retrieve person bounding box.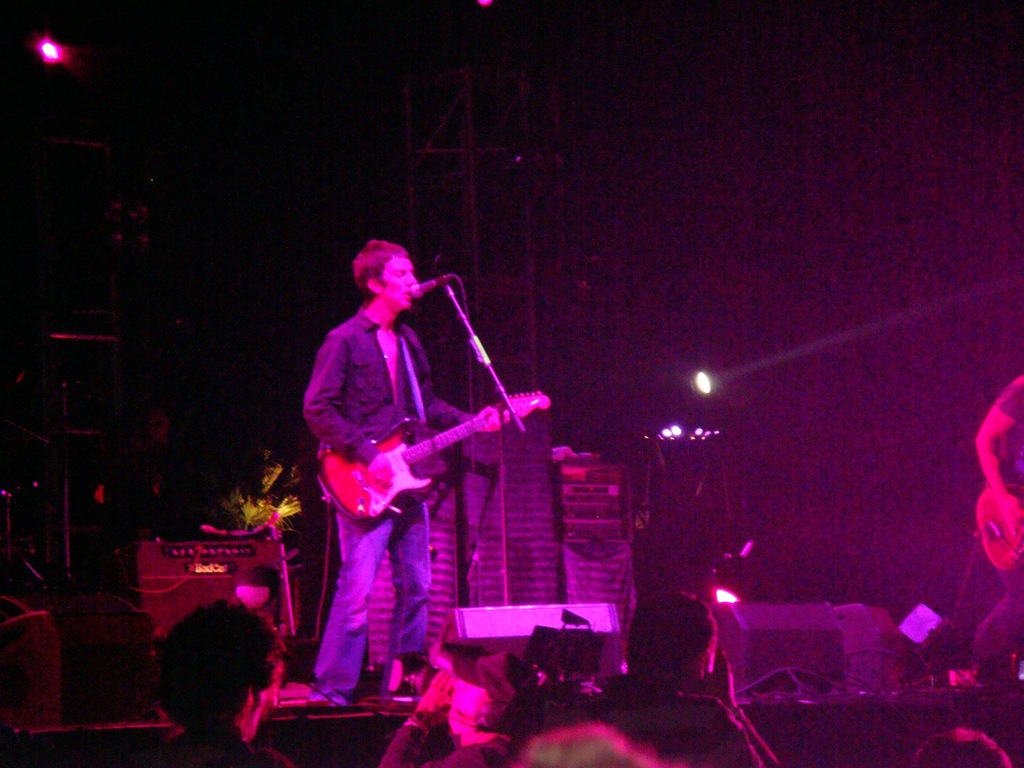
Bounding box: bbox=[915, 719, 1017, 767].
